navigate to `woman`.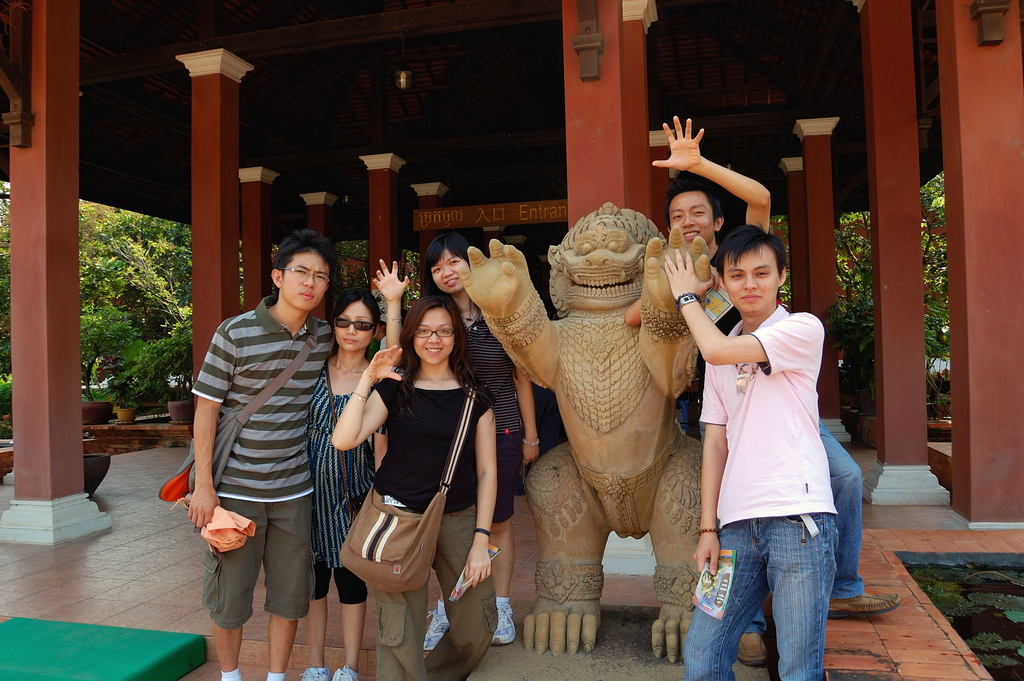
Navigation target: detection(306, 286, 387, 680).
